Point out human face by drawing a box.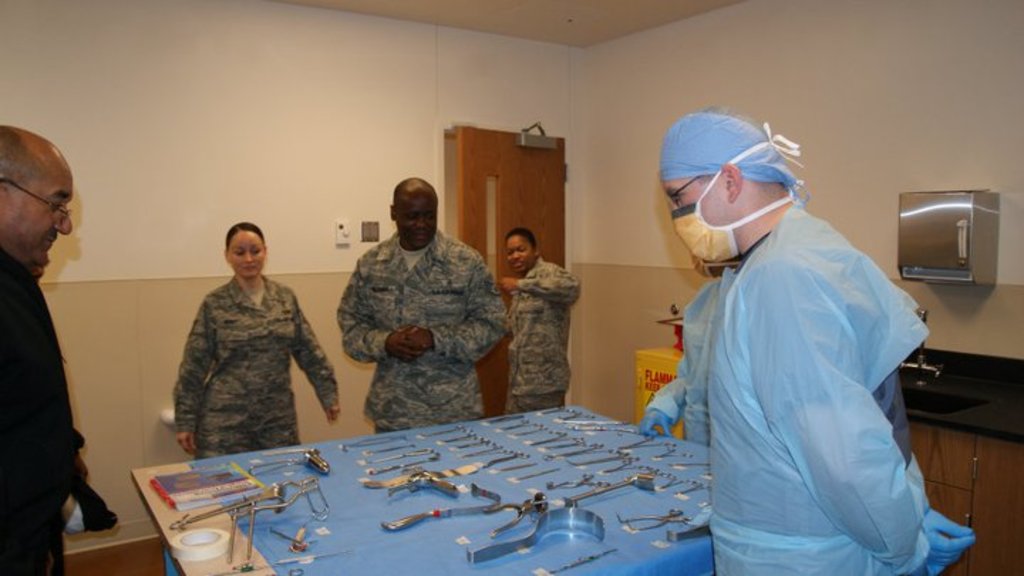
bbox(674, 175, 735, 255).
